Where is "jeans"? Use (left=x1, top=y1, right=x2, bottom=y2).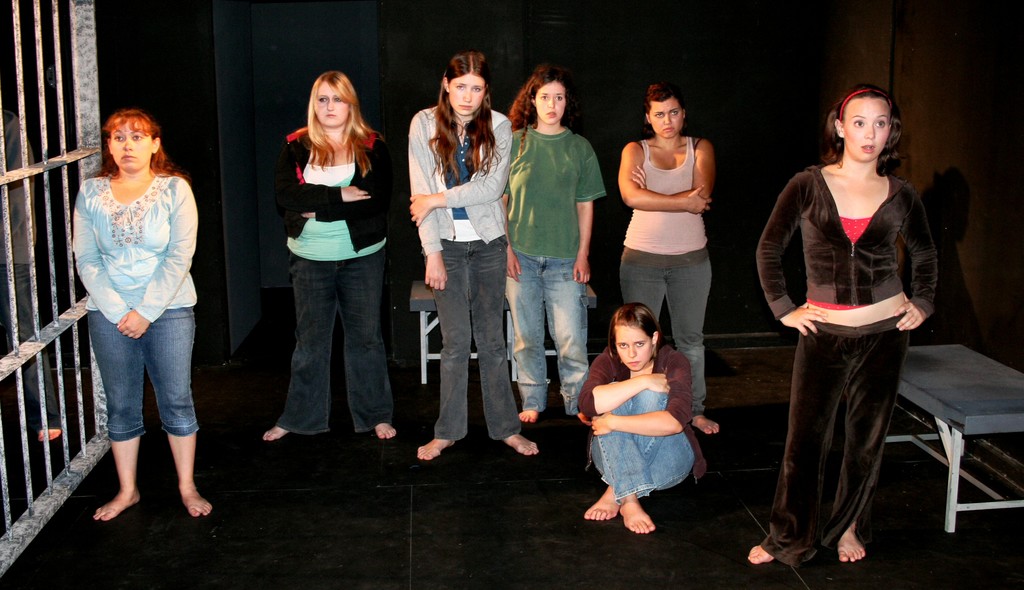
(left=88, top=305, right=195, bottom=439).
